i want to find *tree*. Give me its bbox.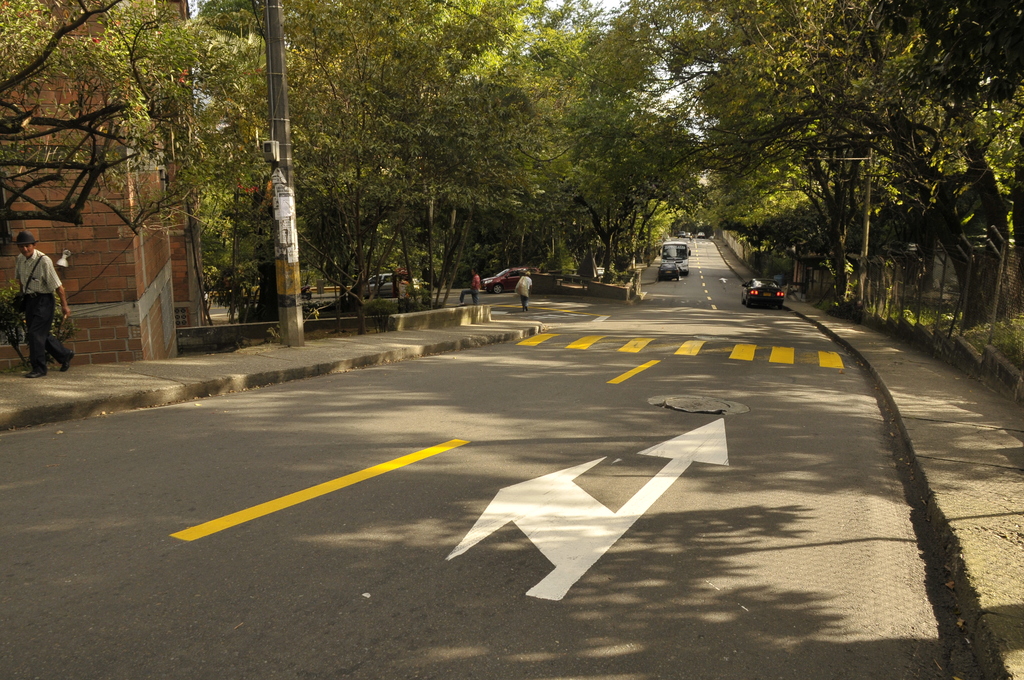
pyautogui.locateOnScreen(0, 0, 191, 231).
